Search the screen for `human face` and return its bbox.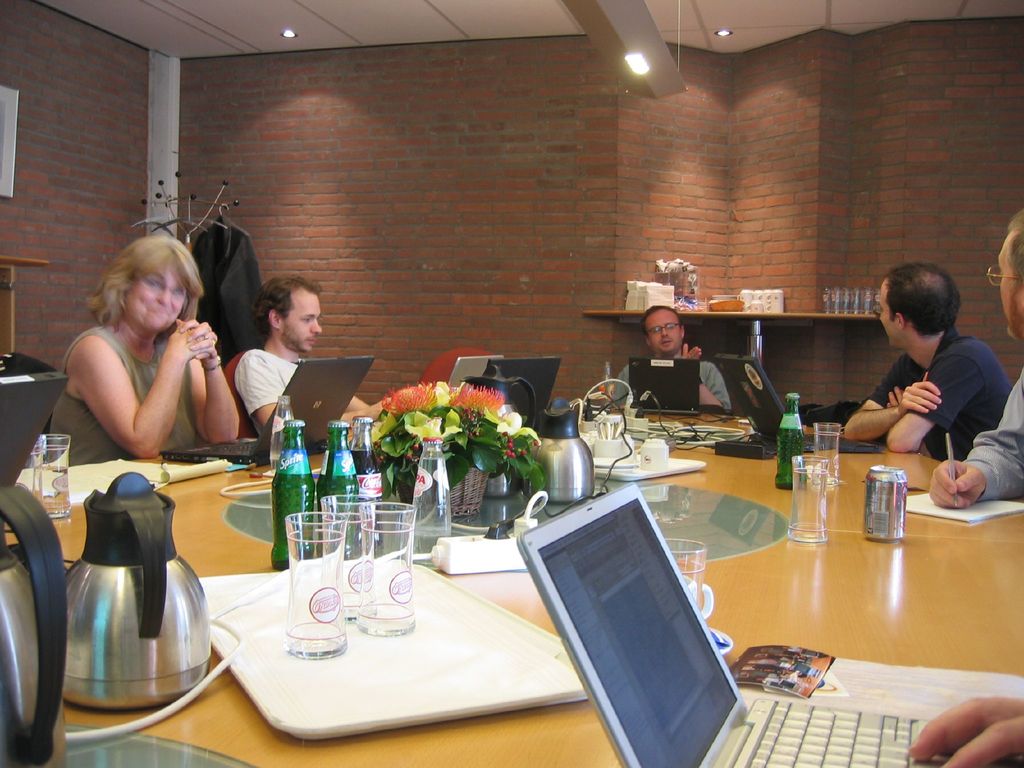
Found: rect(128, 263, 181, 331).
